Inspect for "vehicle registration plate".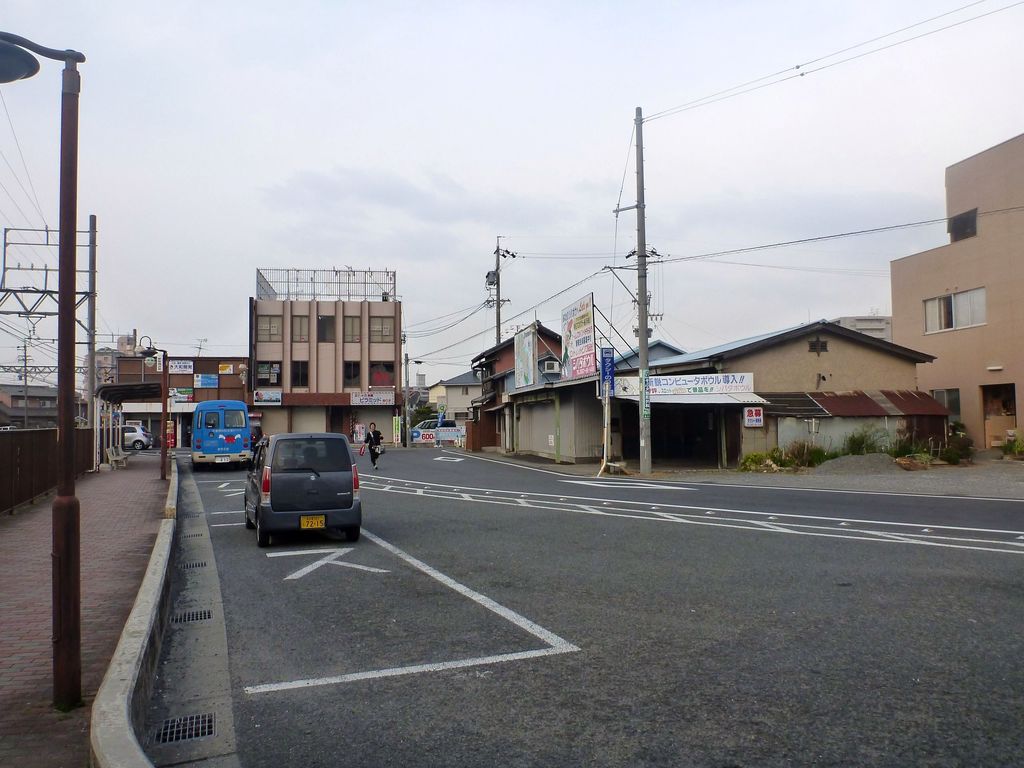
Inspection: <bbox>216, 458, 228, 461</bbox>.
